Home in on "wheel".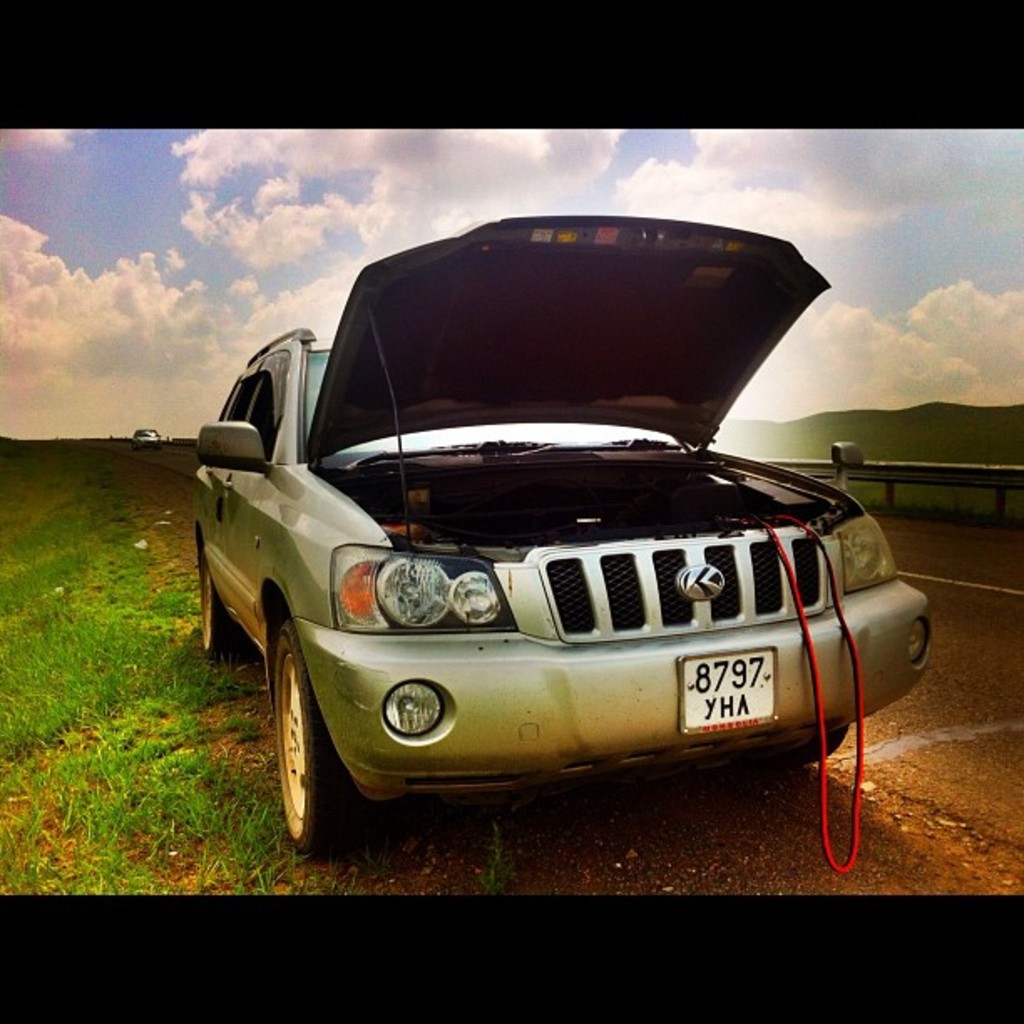
Homed in at 256, 599, 340, 847.
